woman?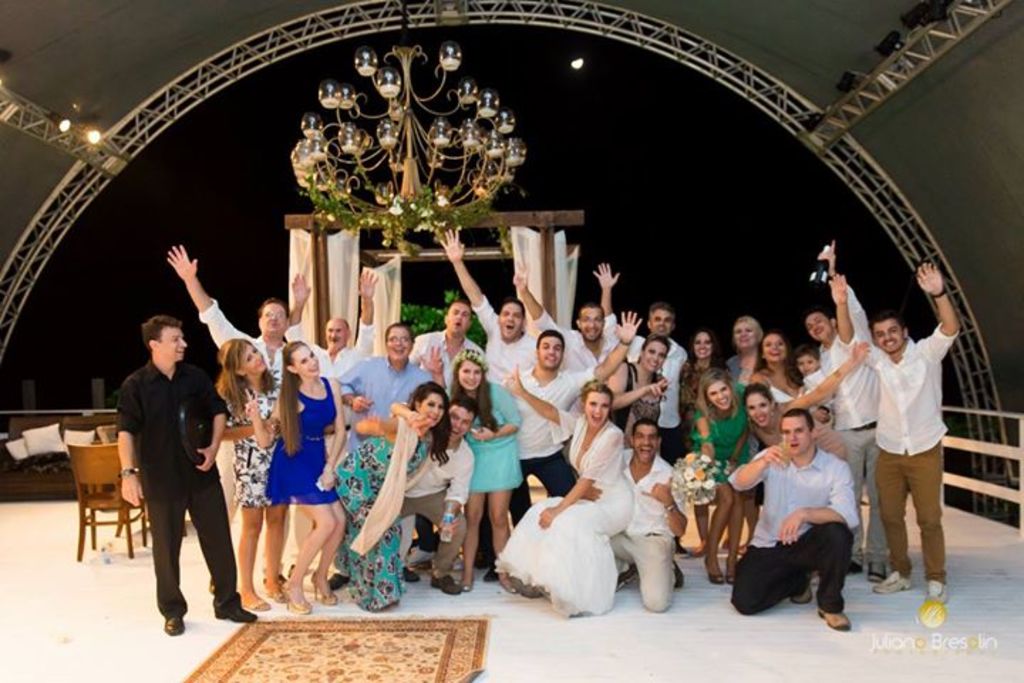
detection(718, 314, 765, 393)
